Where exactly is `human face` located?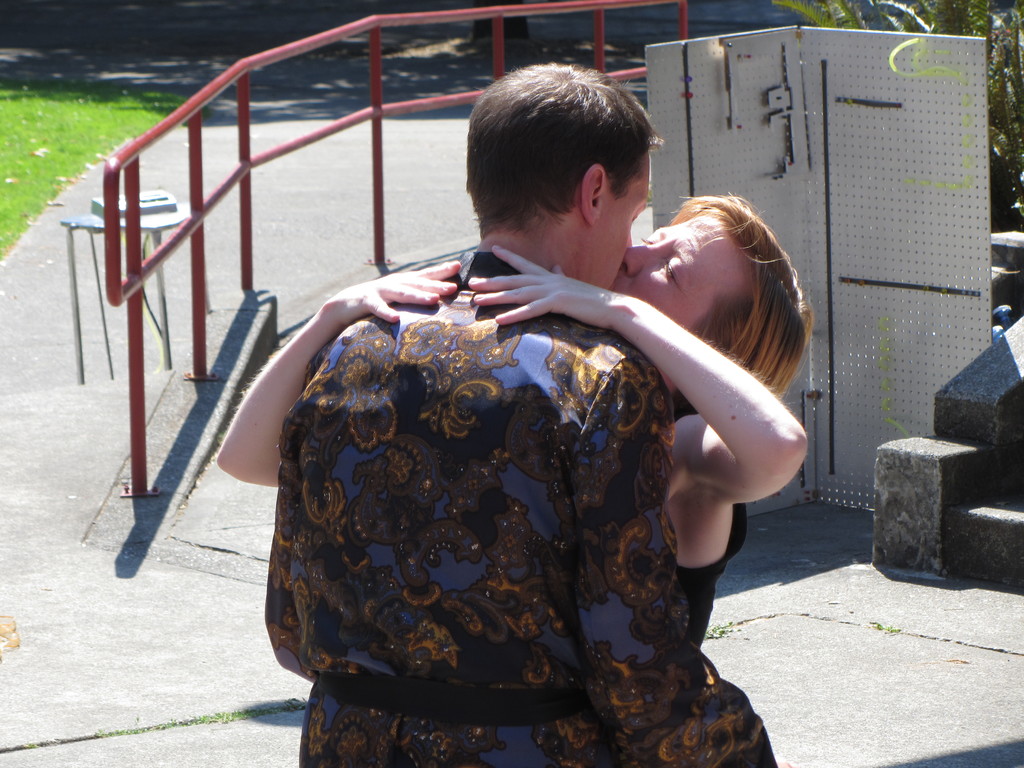
Its bounding box is bbox(600, 155, 652, 292).
